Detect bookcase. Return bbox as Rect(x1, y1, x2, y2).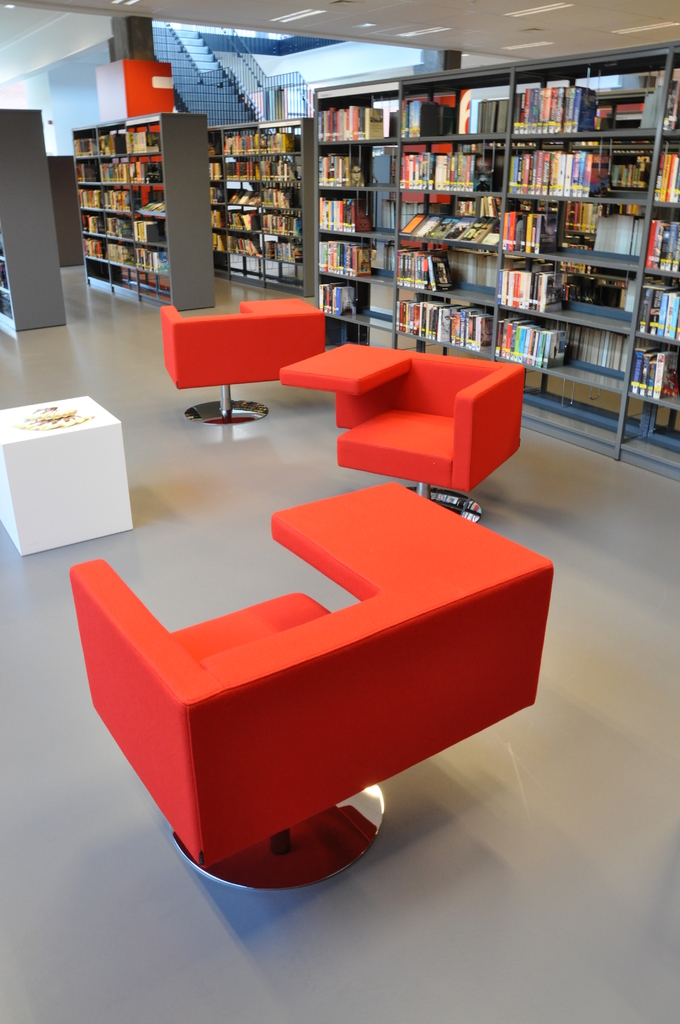
Rect(0, 105, 71, 342).
